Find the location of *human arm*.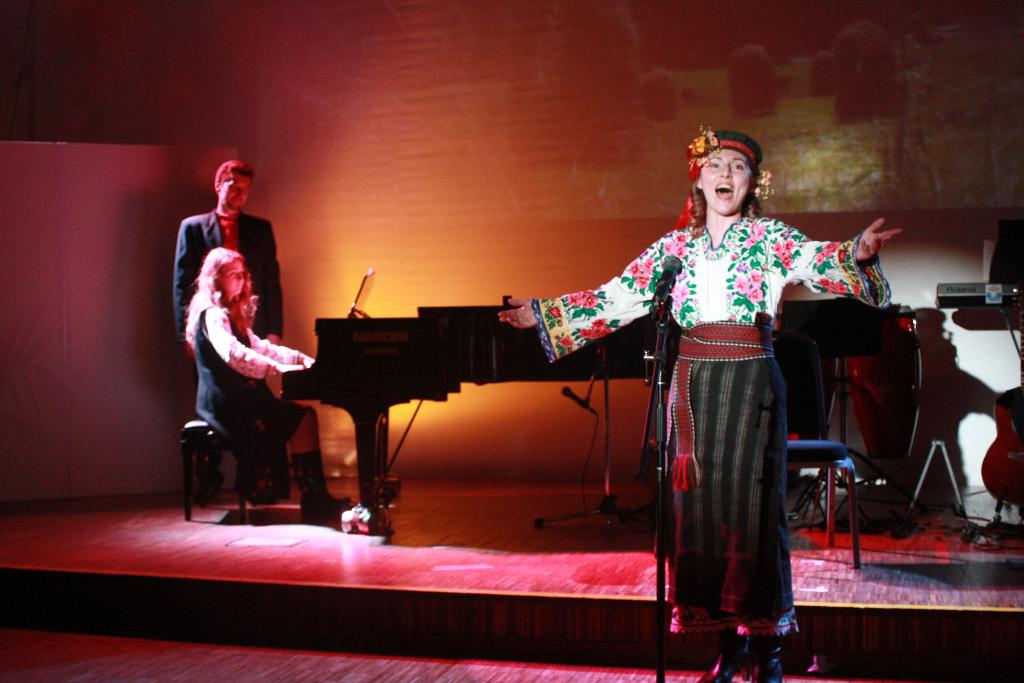
Location: [207,305,289,401].
